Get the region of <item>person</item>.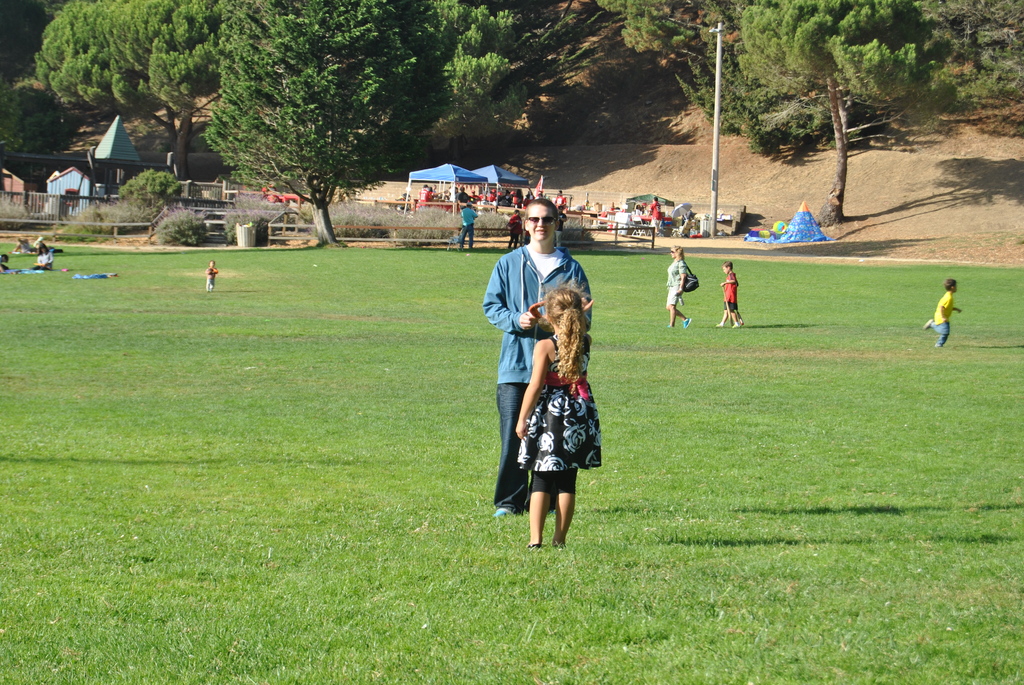
locate(515, 277, 605, 551).
